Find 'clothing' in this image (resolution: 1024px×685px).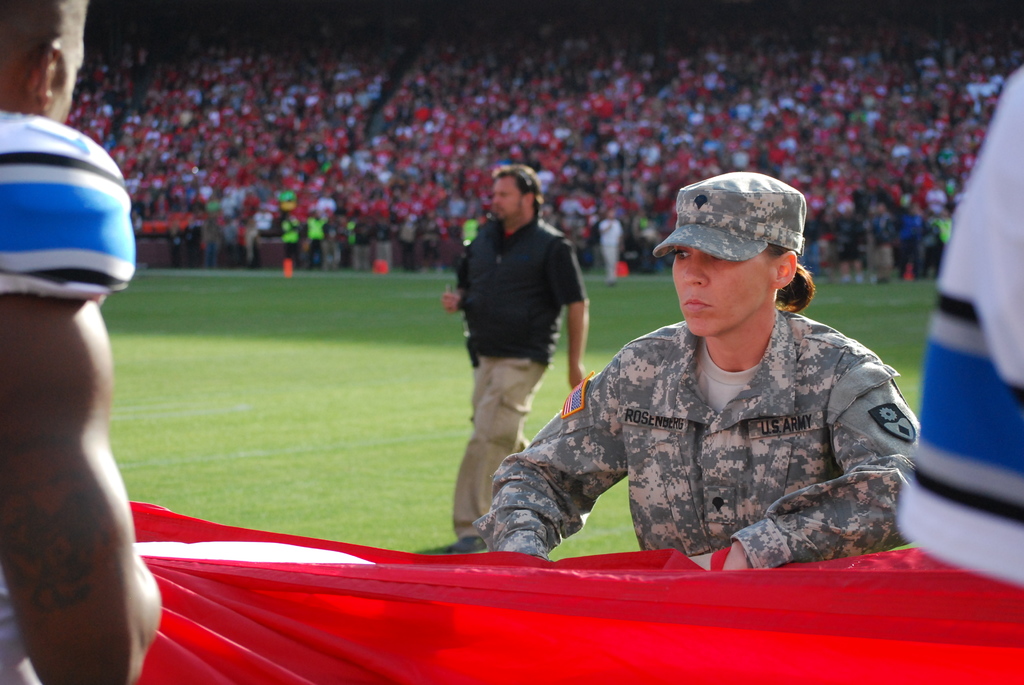
x1=447 y1=213 x2=587 y2=534.
